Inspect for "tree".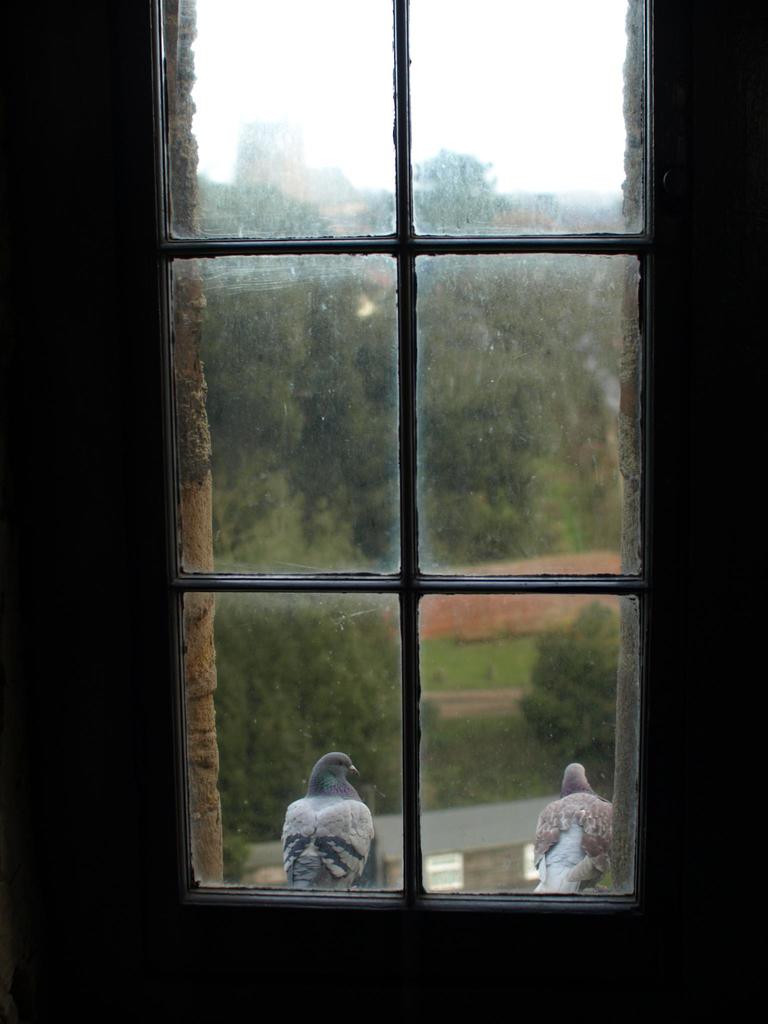
Inspection: detection(426, 204, 636, 476).
